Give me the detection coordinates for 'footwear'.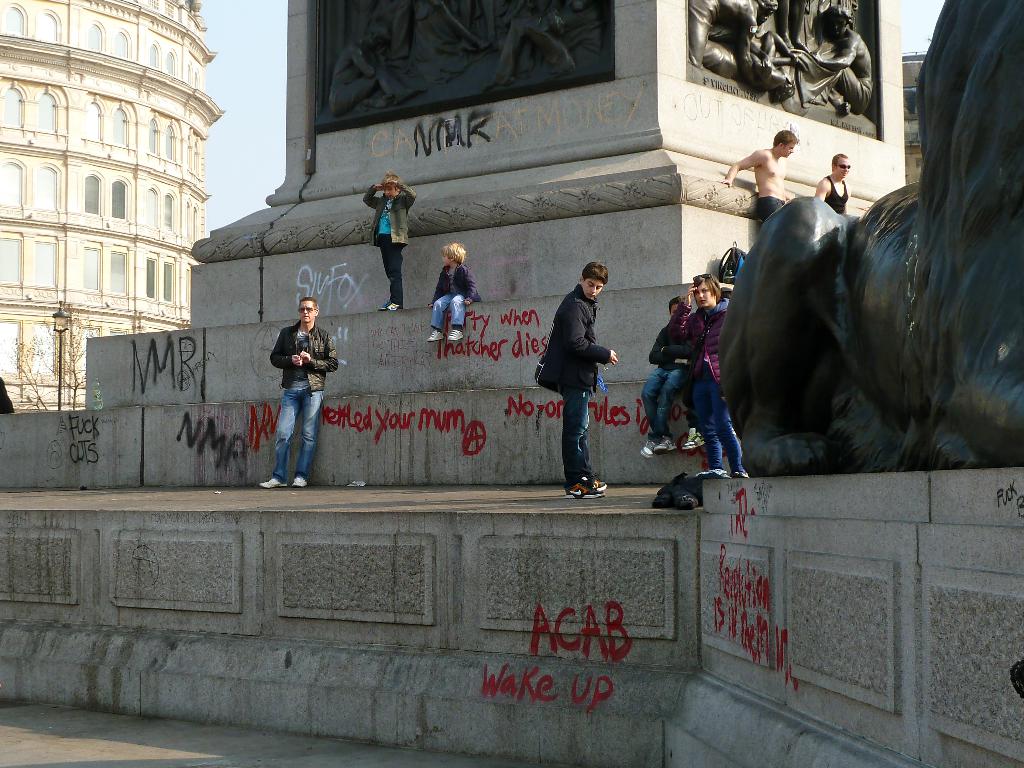
{"x1": 427, "y1": 328, "x2": 445, "y2": 343}.
